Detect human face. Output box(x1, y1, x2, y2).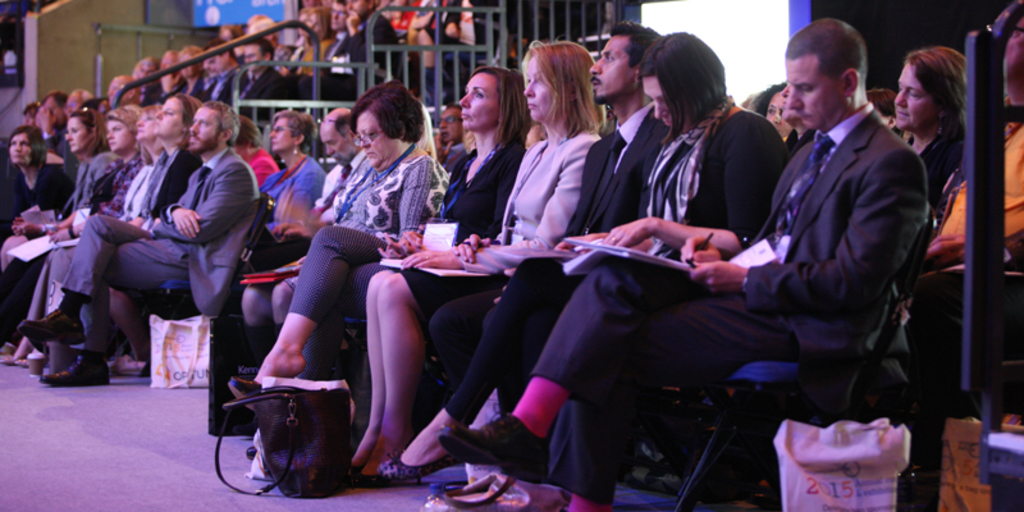
box(273, 118, 293, 142).
